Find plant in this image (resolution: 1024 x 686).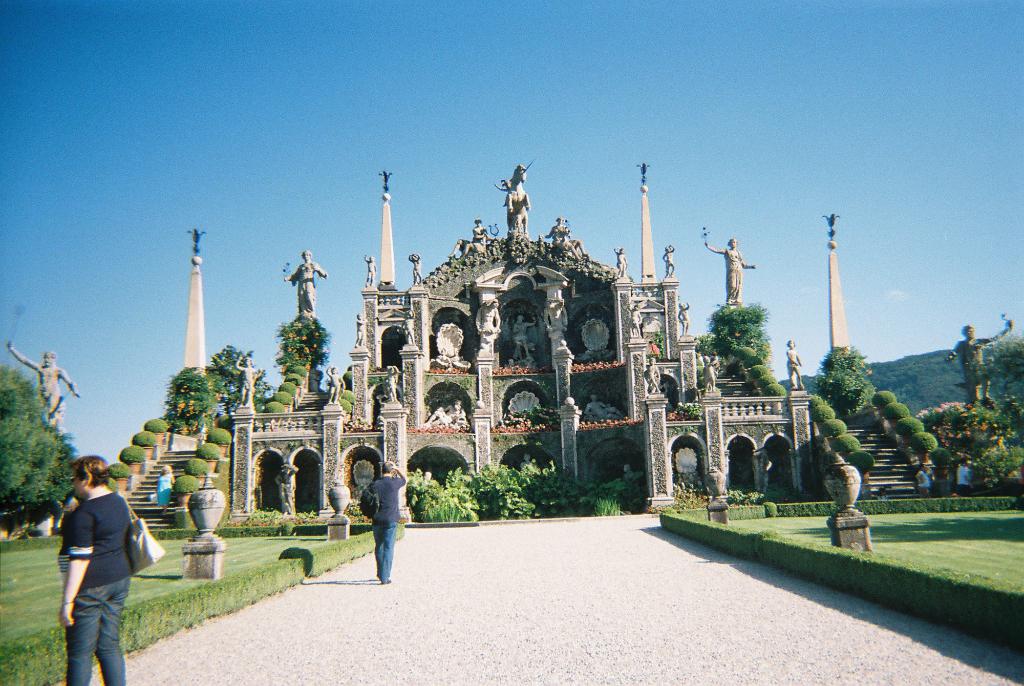
(653, 283, 665, 301).
